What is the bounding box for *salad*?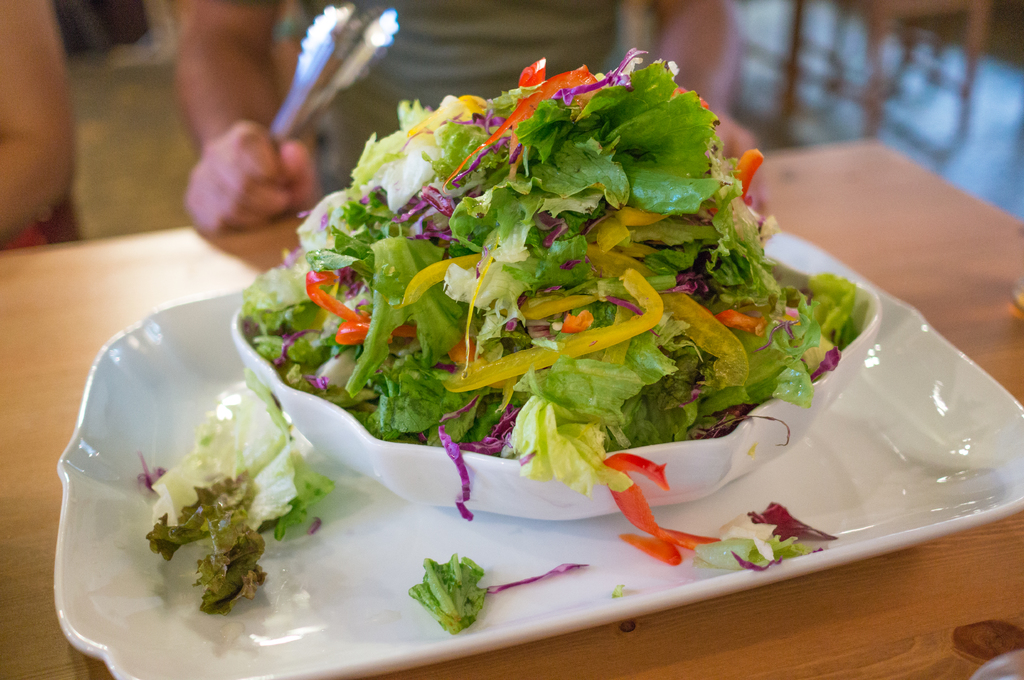
(202, 61, 874, 544).
